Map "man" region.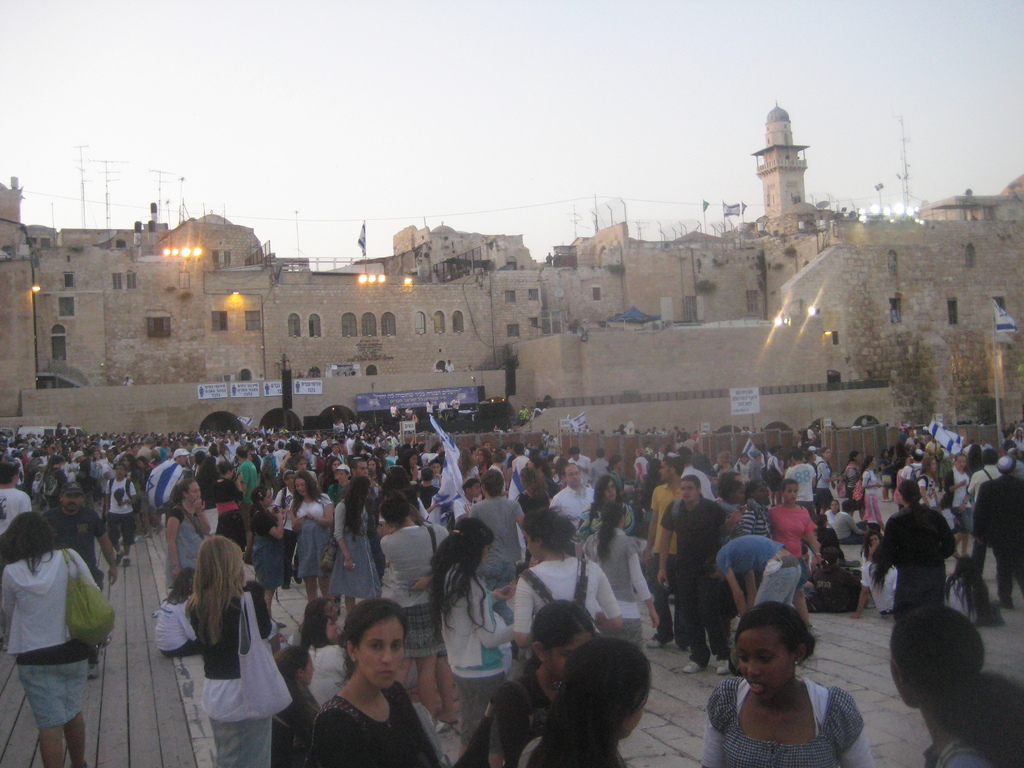
Mapped to box(700, 536, 799, 610).
